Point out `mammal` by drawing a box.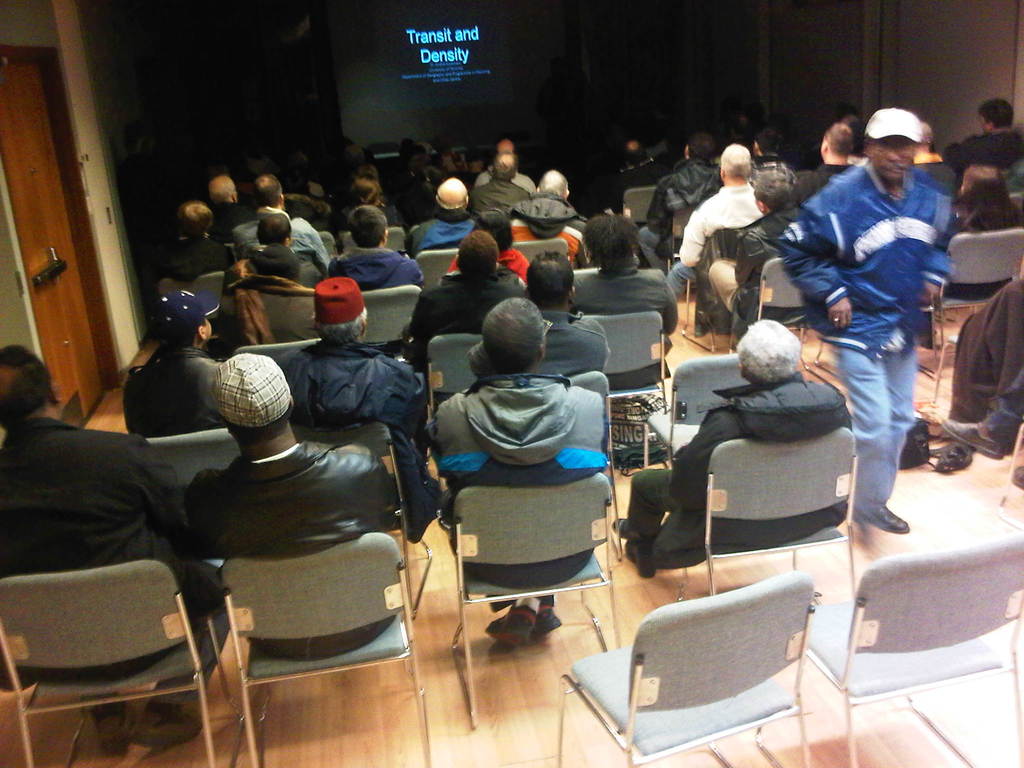
446, 208, 531, 281.
